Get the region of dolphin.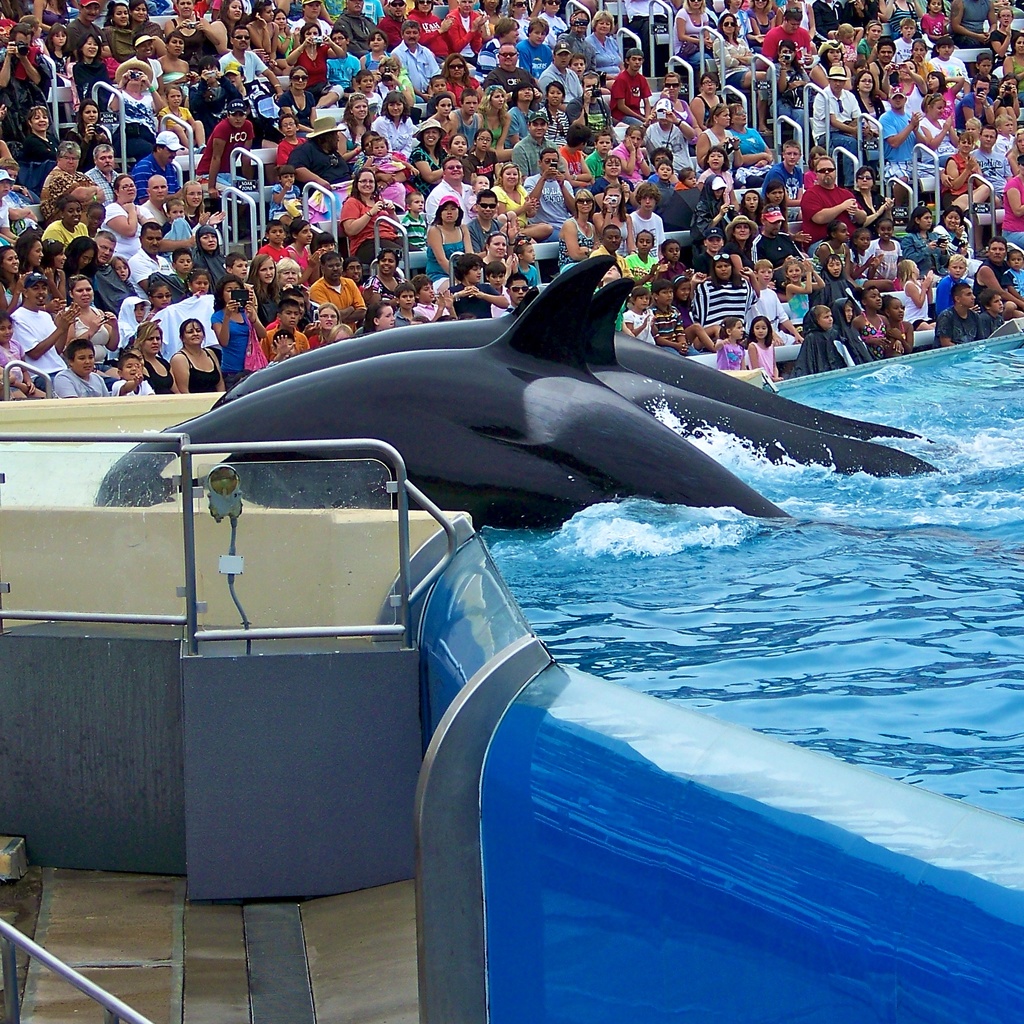
{"x1": 97, "y1": 252, "x2": 792, "y2": 540}.
